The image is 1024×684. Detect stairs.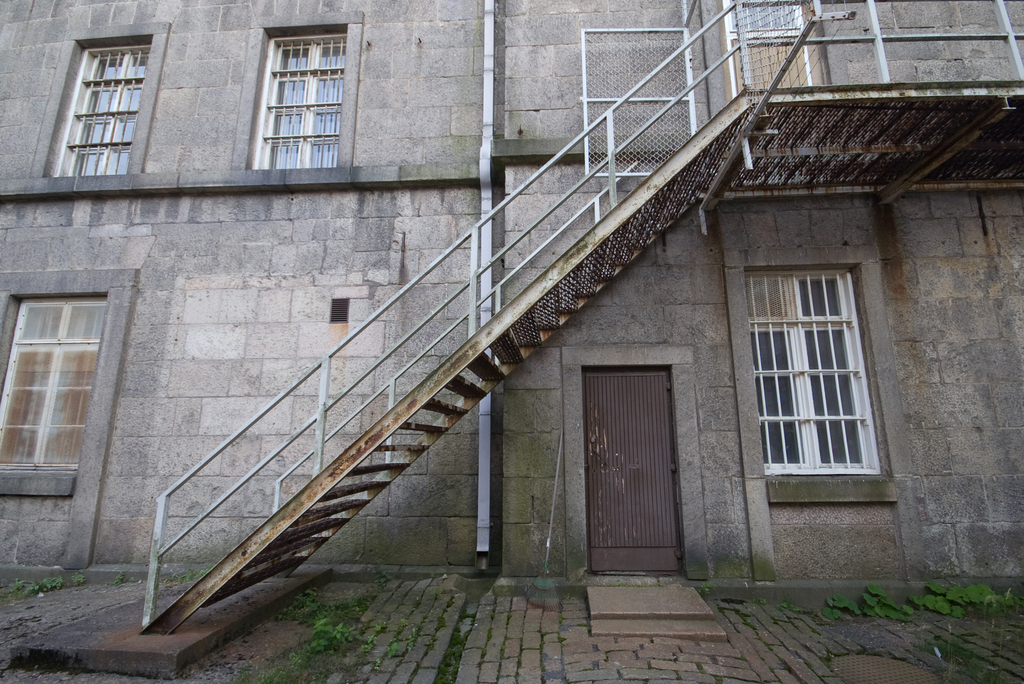
Detection: BBox(143, 86, 751, 637).
